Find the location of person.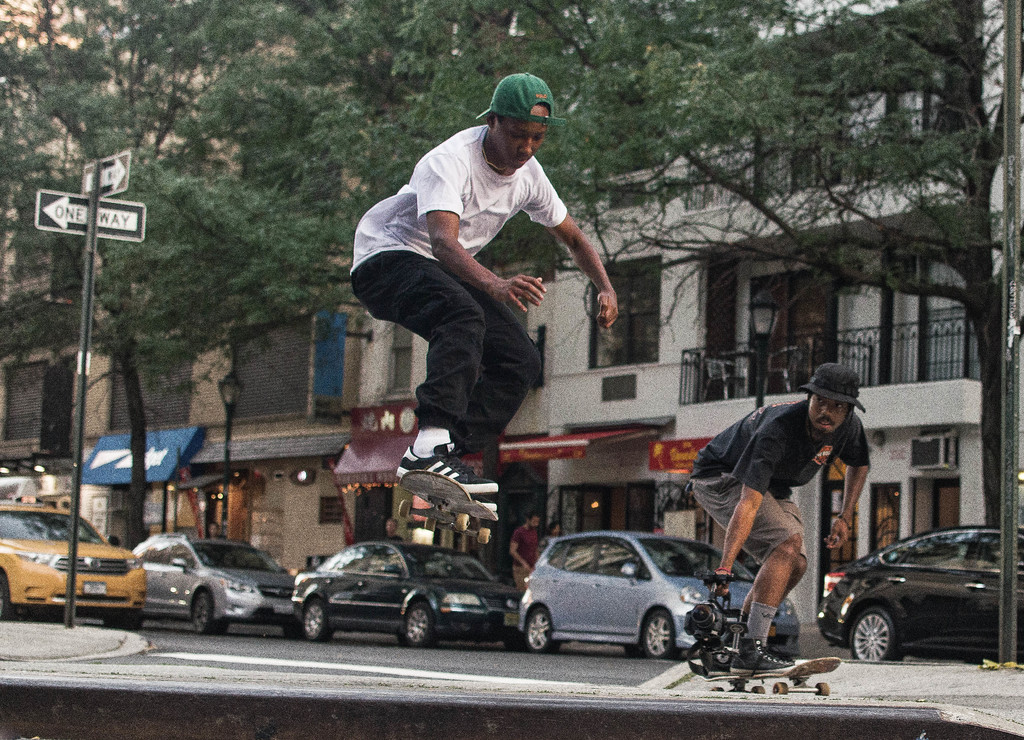
Location: pyautogui.locateOnScreen(503, 497, 549, 612).
